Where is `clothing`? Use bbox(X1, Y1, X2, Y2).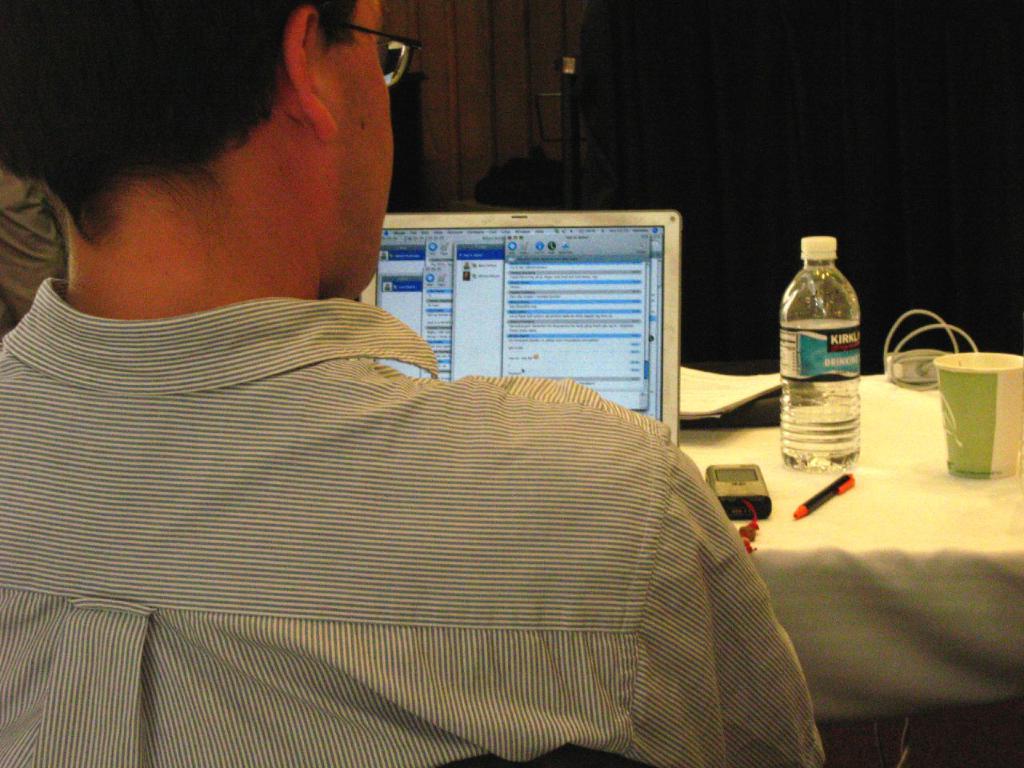
bbox(52, 254, 794, 757).
